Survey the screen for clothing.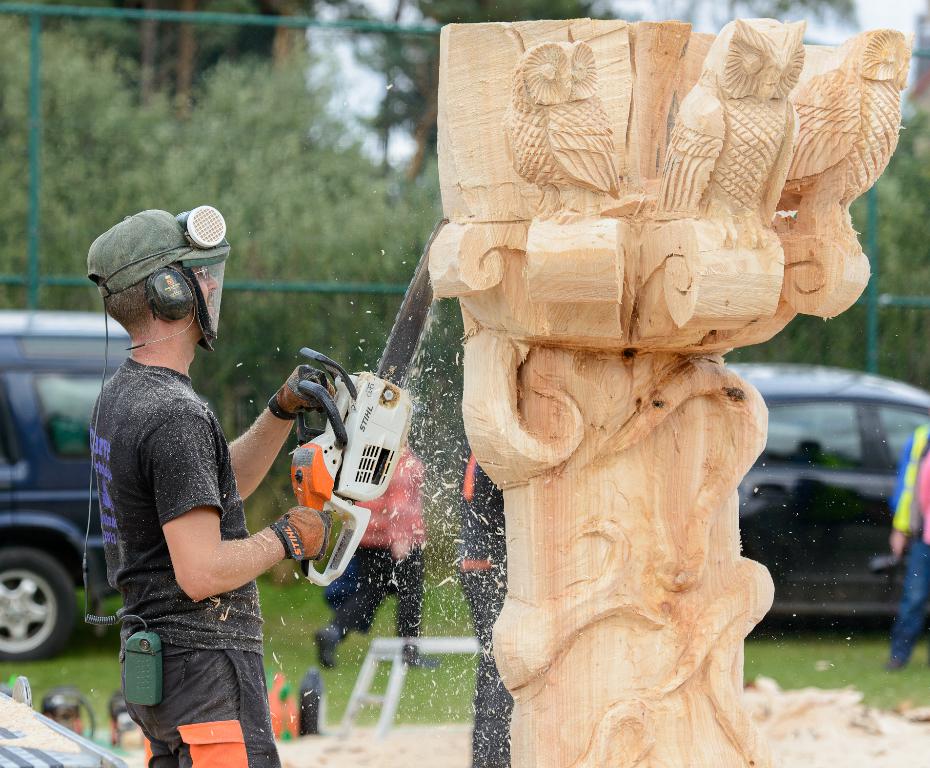
Survey found: rect(90, 353, 285, 767).
